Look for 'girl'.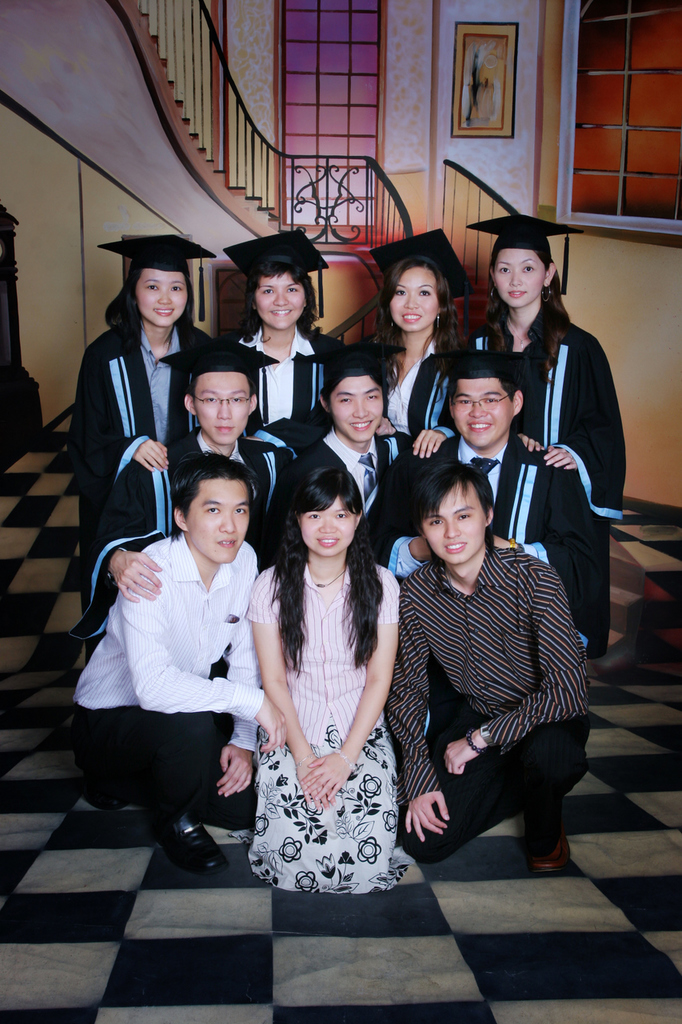
Found: bbox=[74, 224, 223, 630].
